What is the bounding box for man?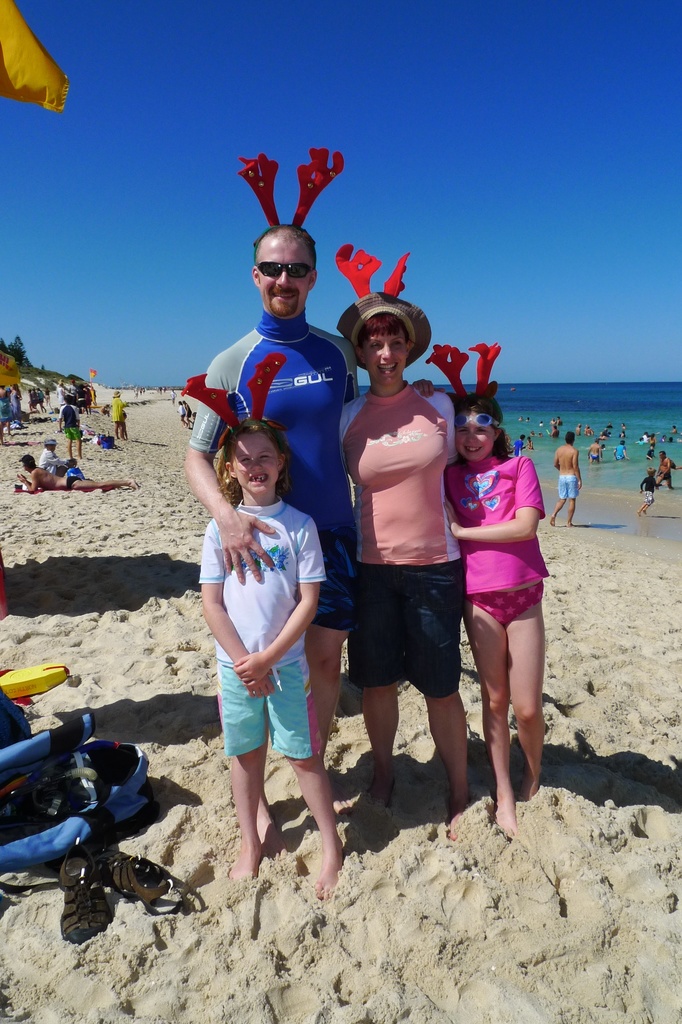
select_region(551, 431, 582, 529).
